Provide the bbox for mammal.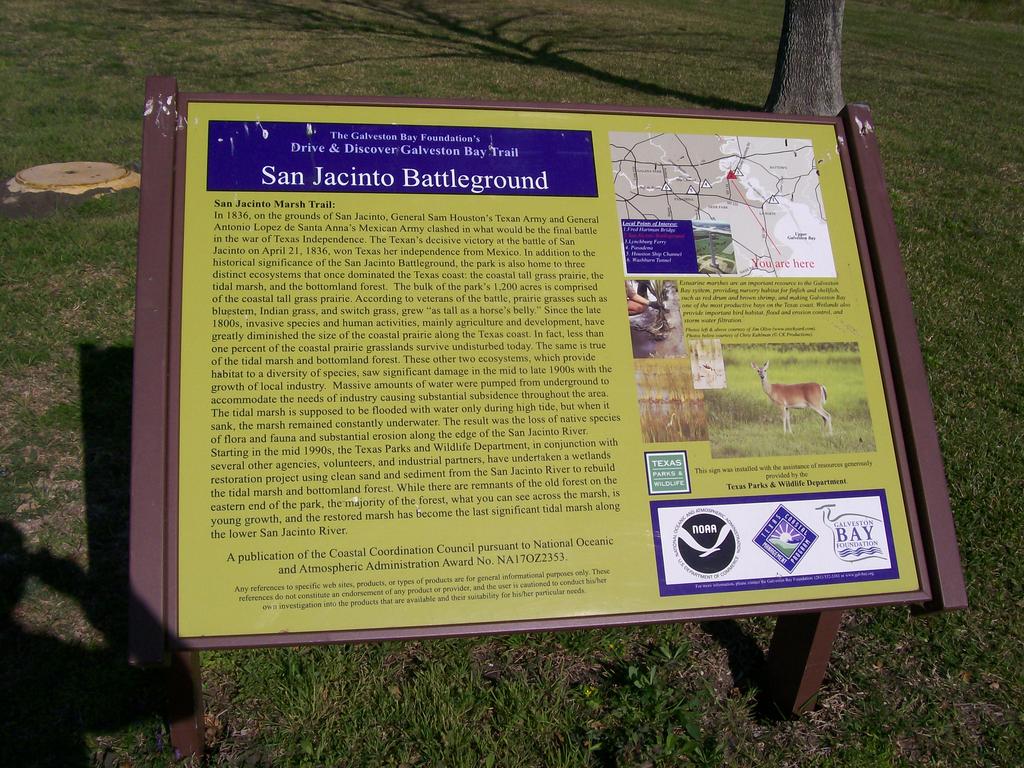
left=748, top=358, right=830, bottom=438.
